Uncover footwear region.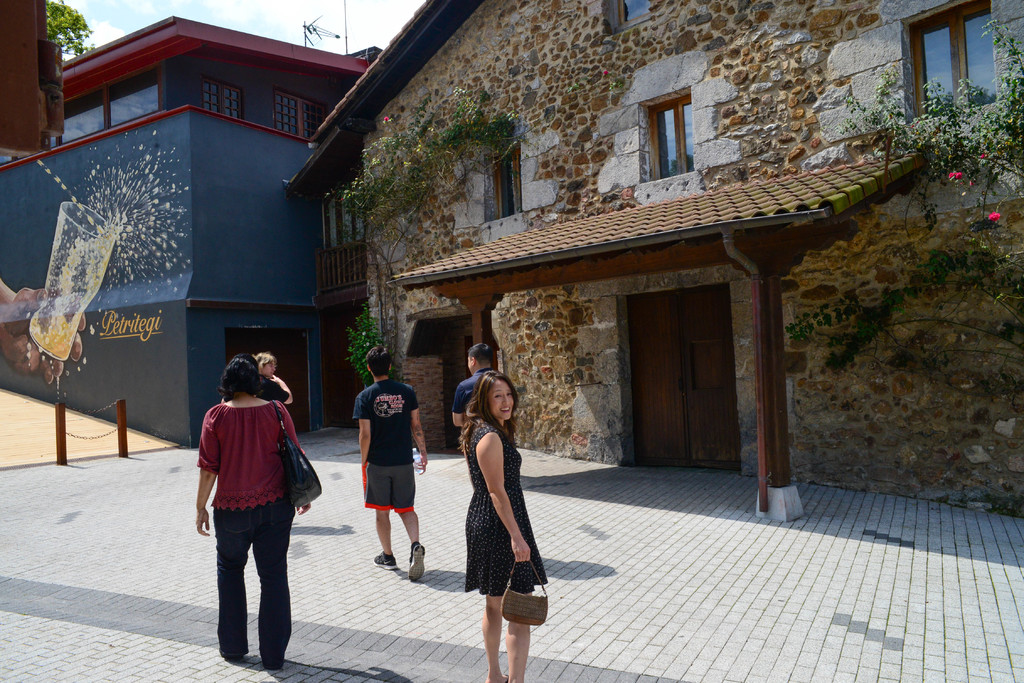
Uncovered: [x1=371, y1=550, x2=398, y2=573].
